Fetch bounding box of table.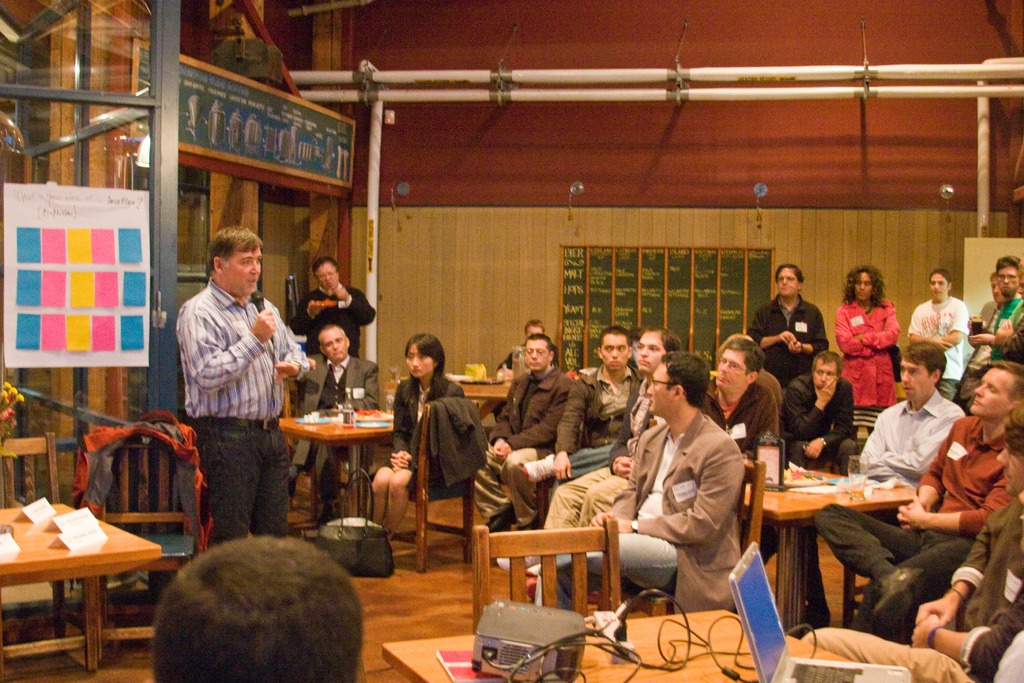
Bbox: l=0, t=498, r=162, b=677.
